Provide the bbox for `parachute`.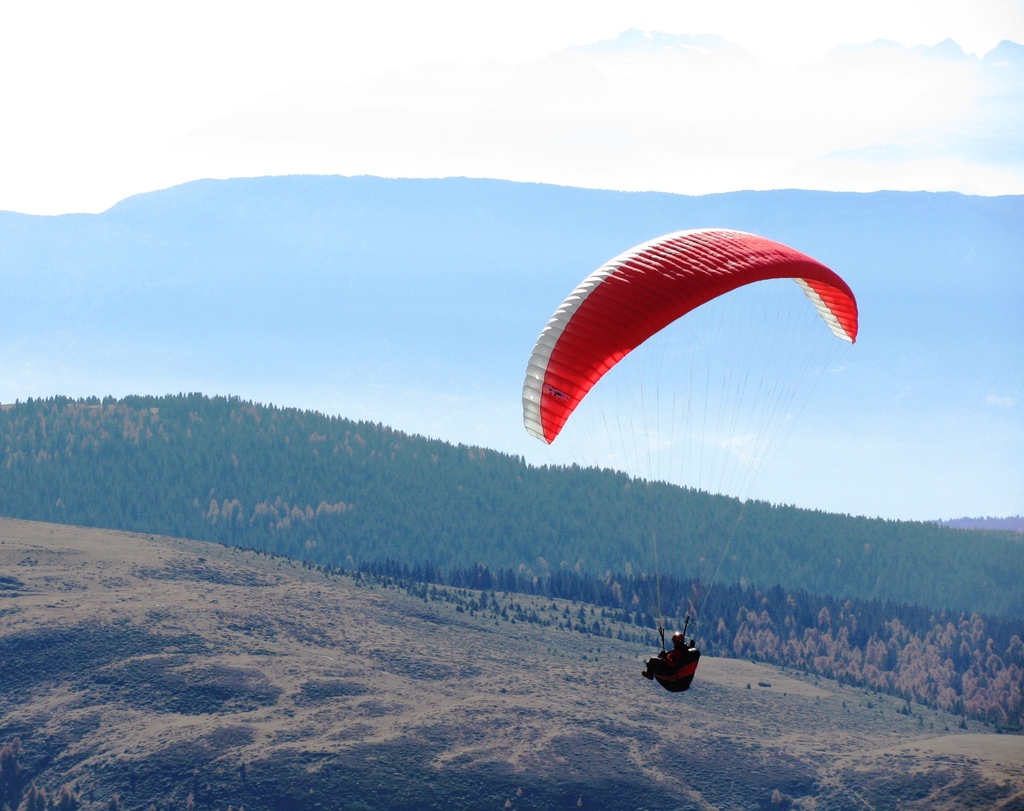
left=529, top=239, right=857, bottom=698.
